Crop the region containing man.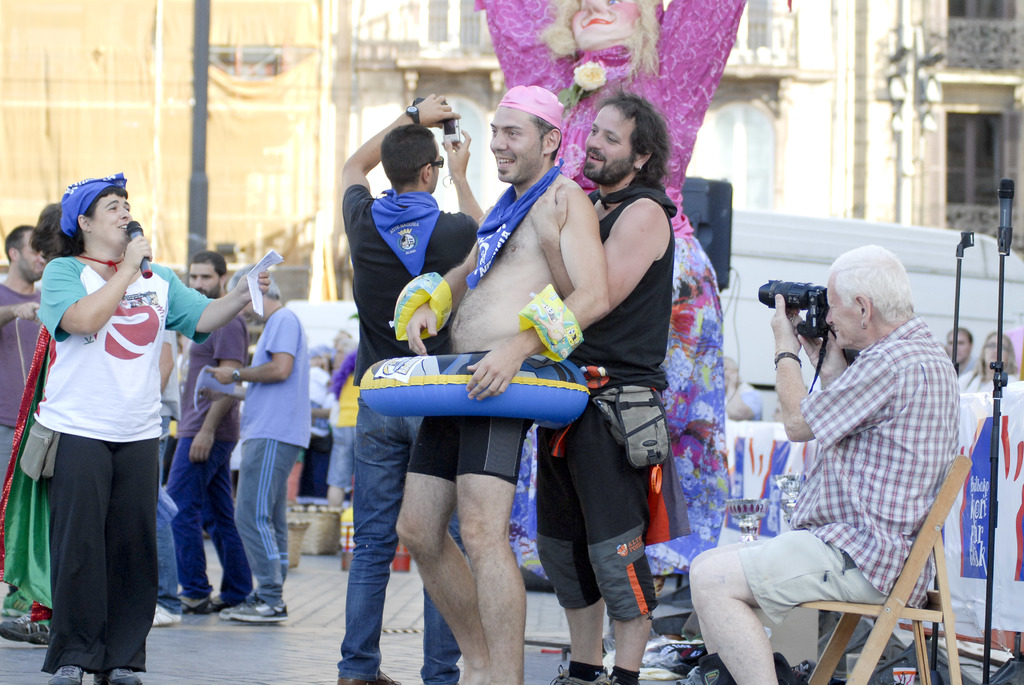
Crop region: [943,319,977,379].
